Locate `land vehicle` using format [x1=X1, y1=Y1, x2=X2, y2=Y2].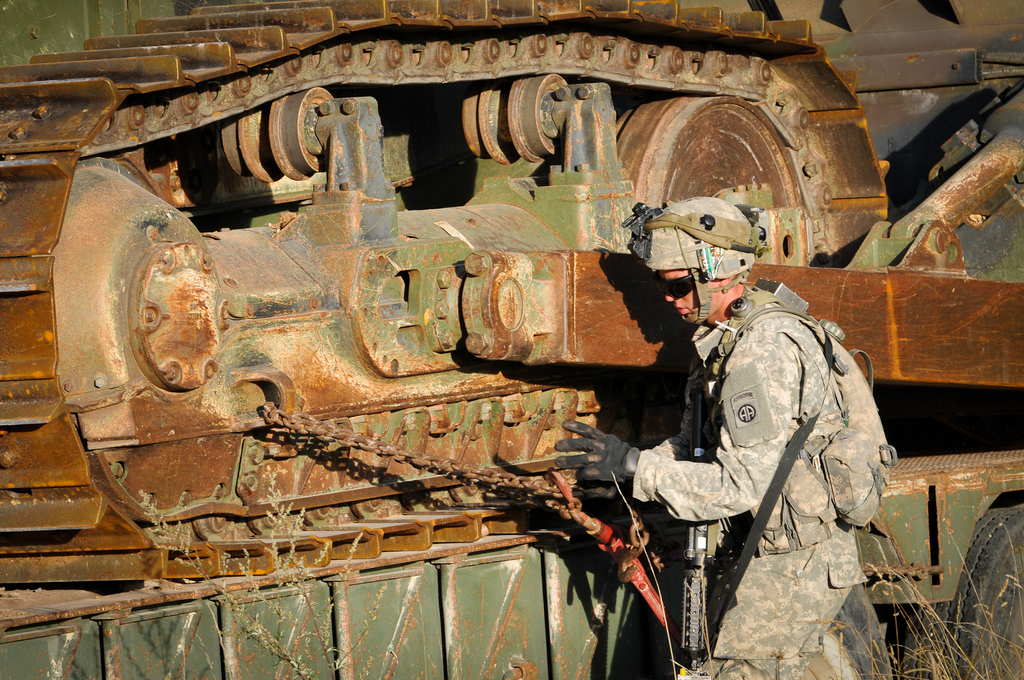
[x1=0, y1=0, x2=1022, y2=679].
